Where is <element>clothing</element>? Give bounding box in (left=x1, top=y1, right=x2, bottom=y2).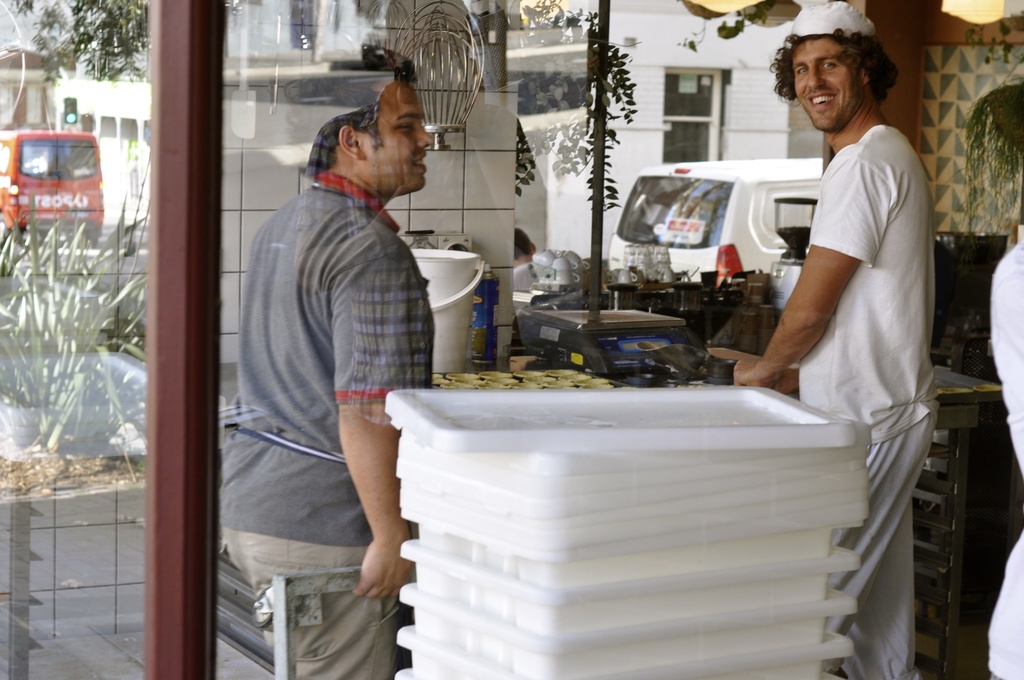
(left=772, top=84, right=938, bottom=463).
